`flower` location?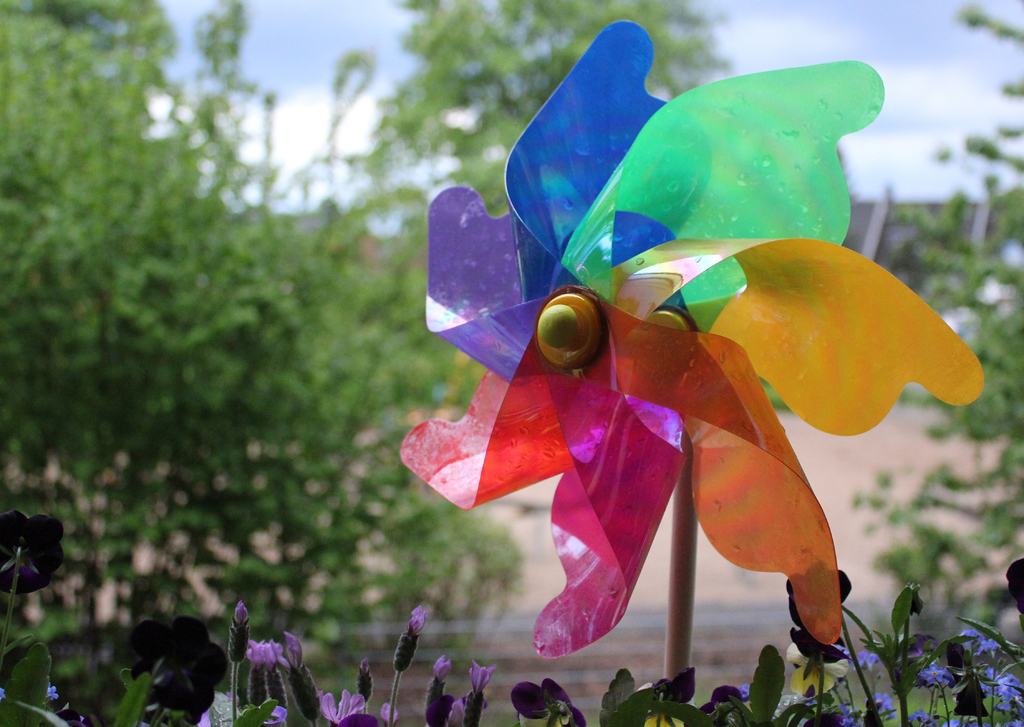
[left=435, top=653, right=452, bottom=676]
